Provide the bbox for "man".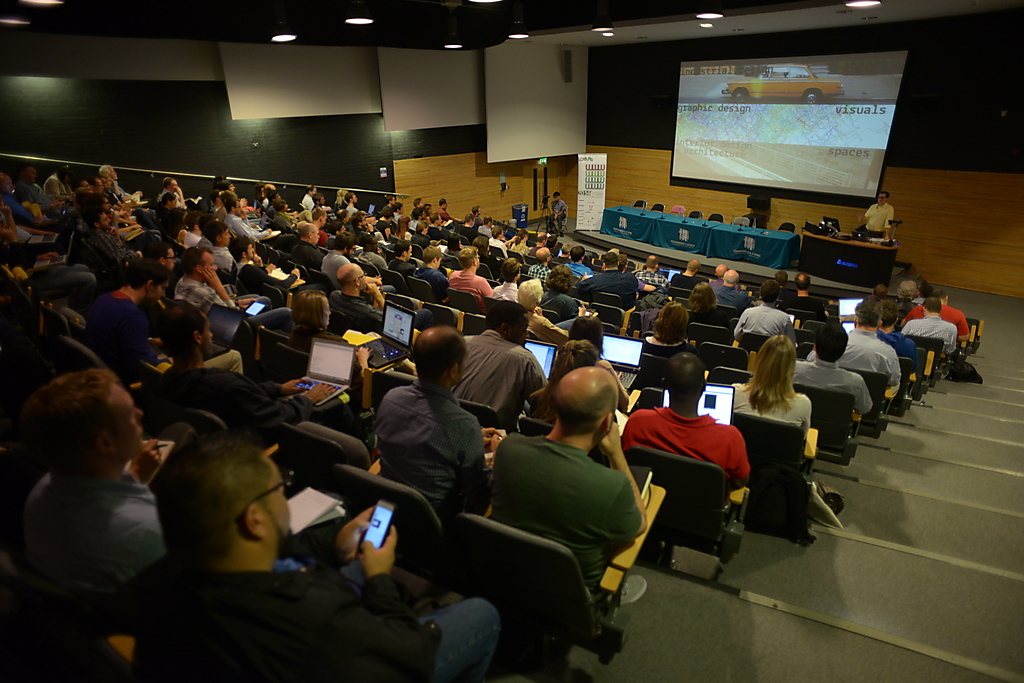
[left=69, top=213, right=140, bottom=266].
